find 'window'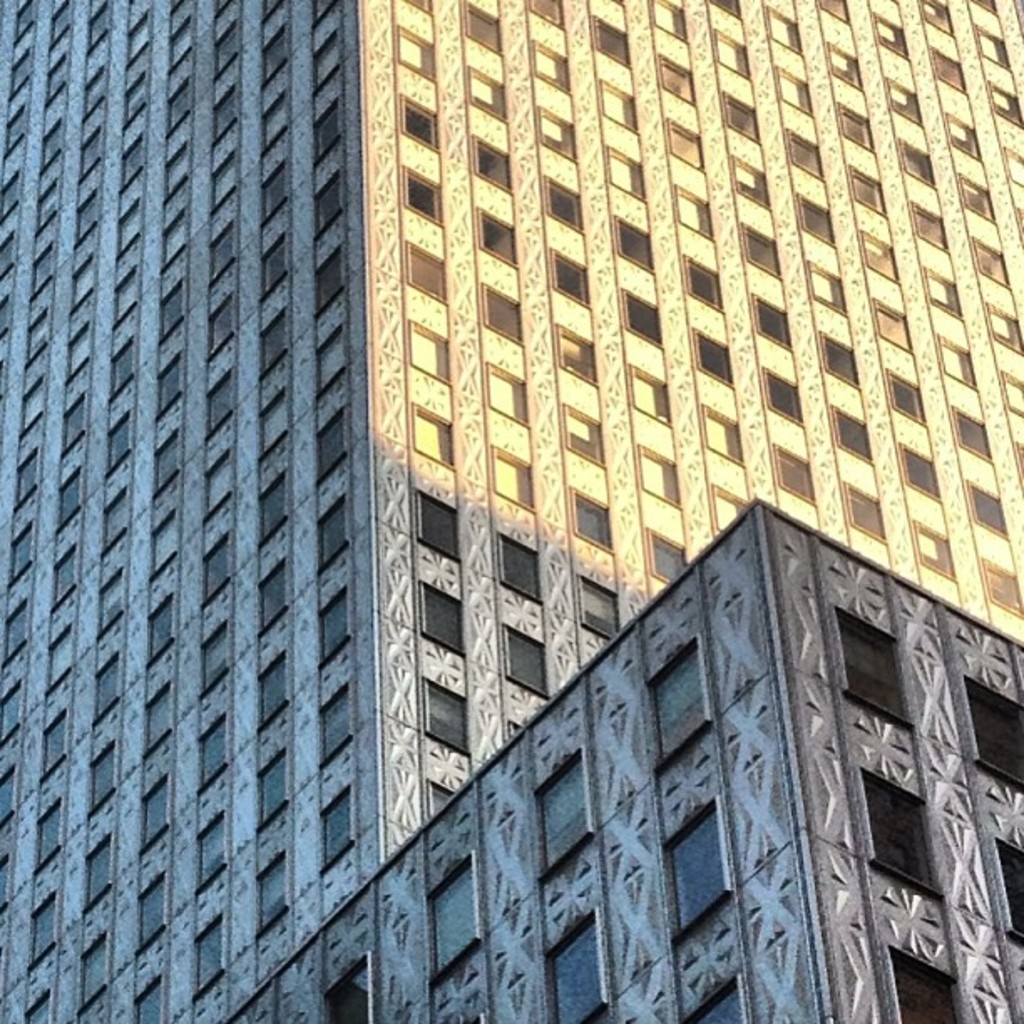
left=169, top=74, right=196, bottom=132
